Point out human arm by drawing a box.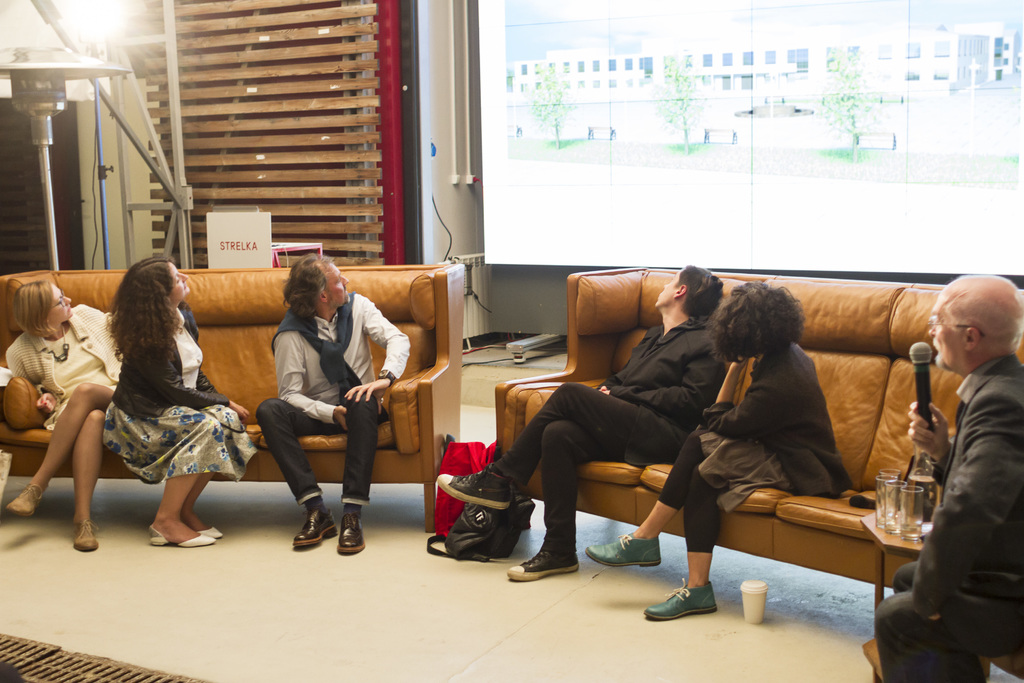
x1=596, y1=342, x2=638, y2=393.
